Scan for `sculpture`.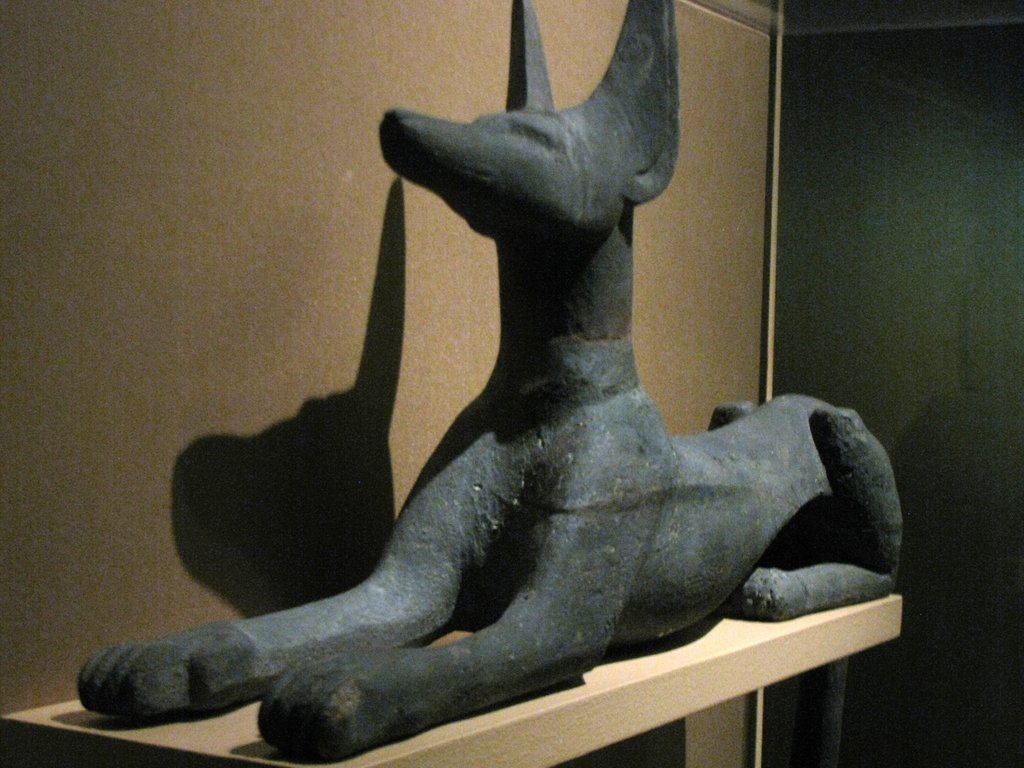
Scan result: x1=68, y1=0, x2=920, y2=759.
